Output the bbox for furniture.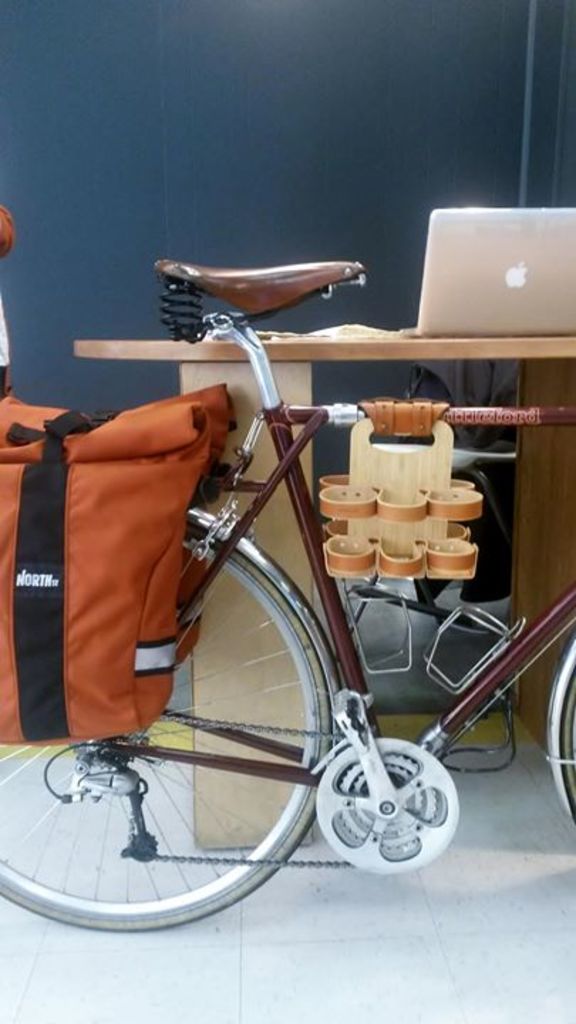
{"x1": 74, "y1": 333, "x2": 575, "y2": 845}.
